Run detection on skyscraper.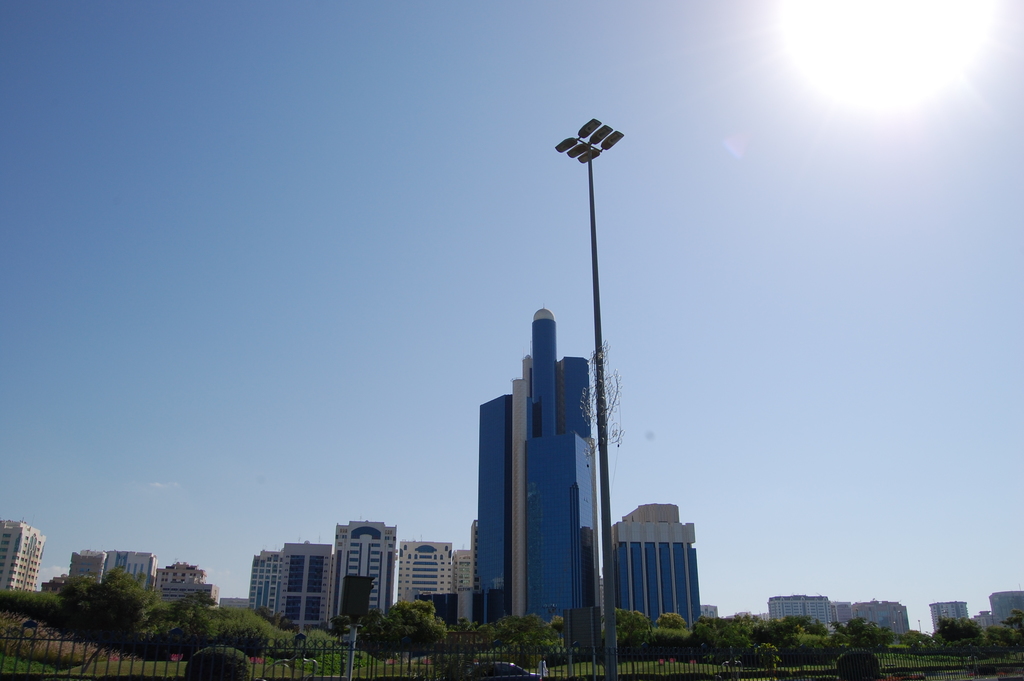
Result: (83,548,158,596).
